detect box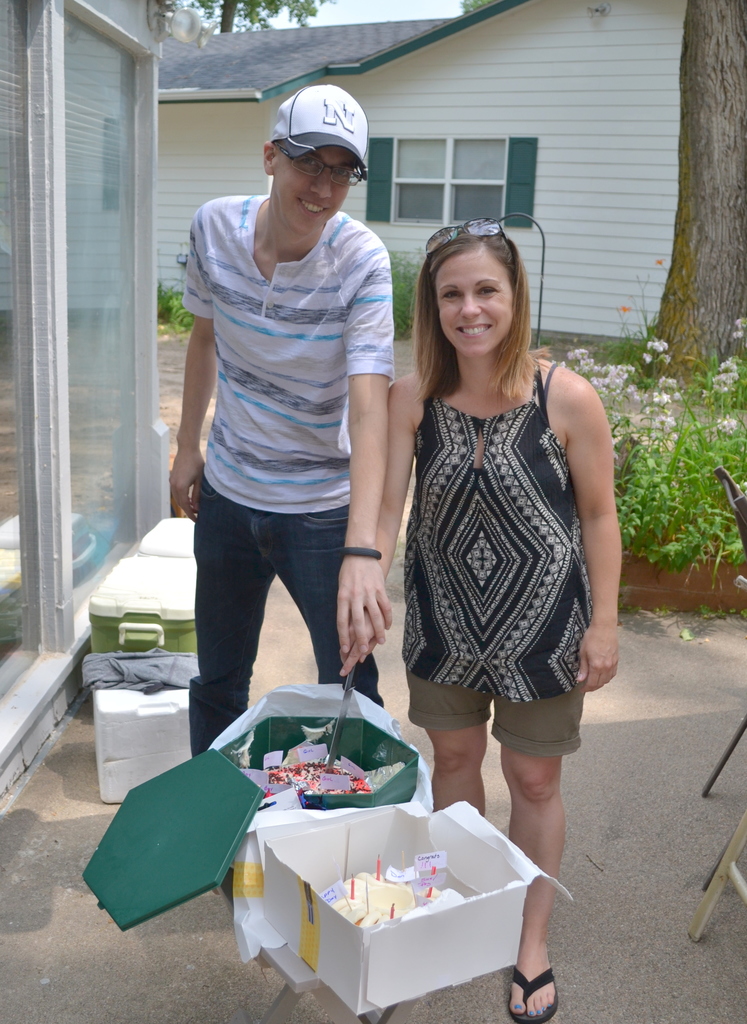
(x1=91, y1=557, x2=197, y2=657)
